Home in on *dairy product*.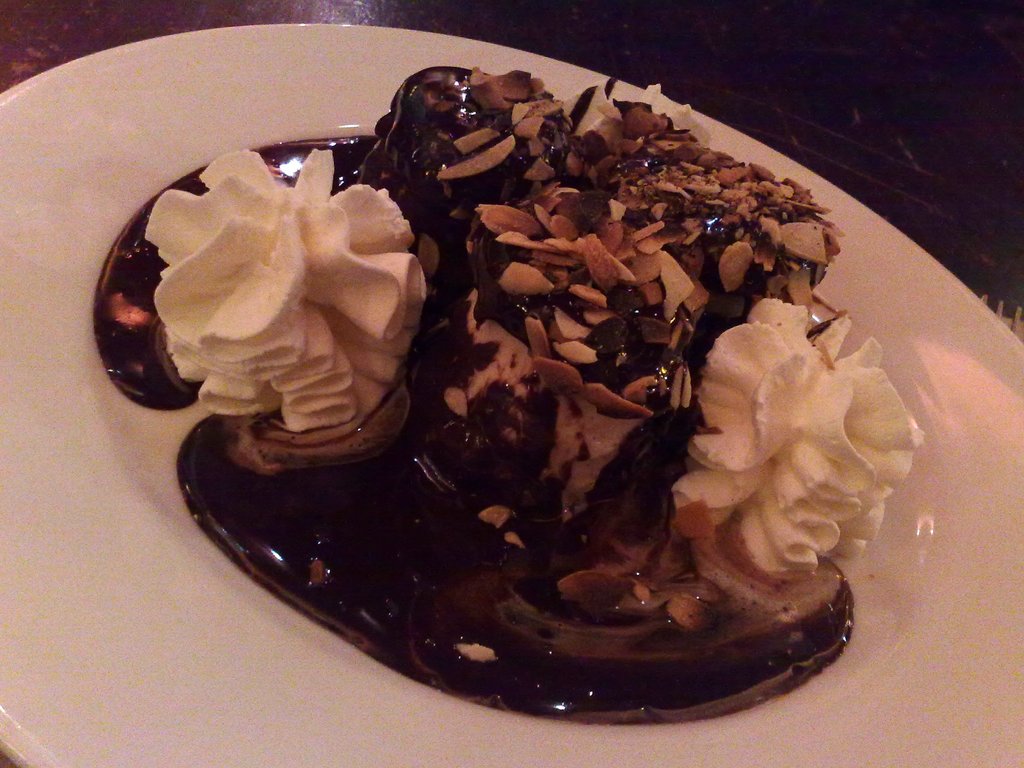
Homed in at 379,49,826,592.
